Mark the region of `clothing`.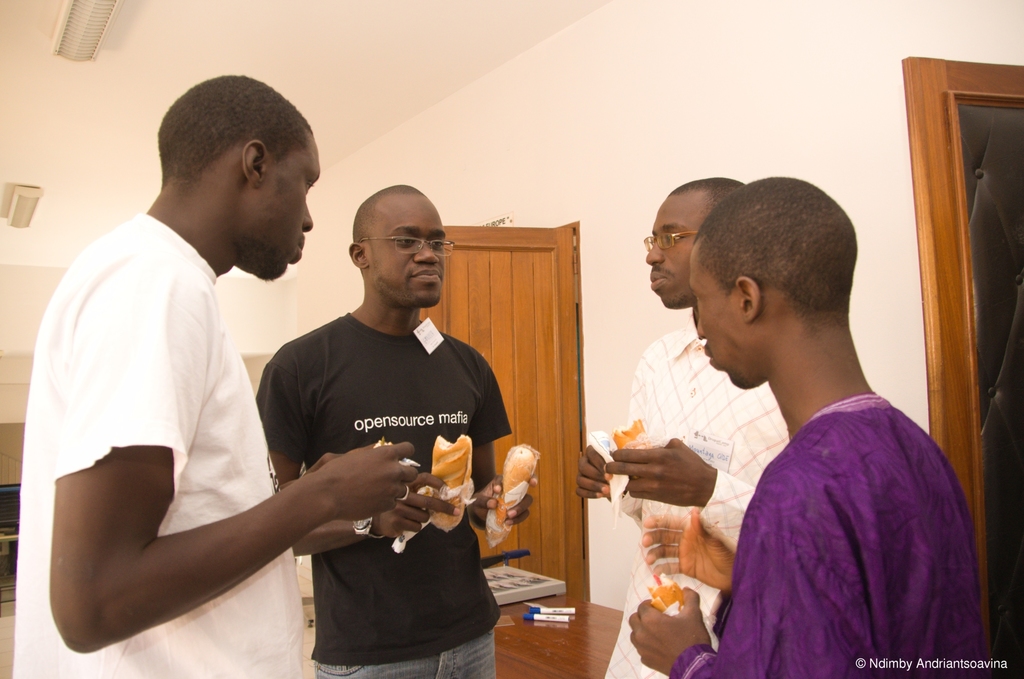
Region: select_region(253, 313, 512, 678).
